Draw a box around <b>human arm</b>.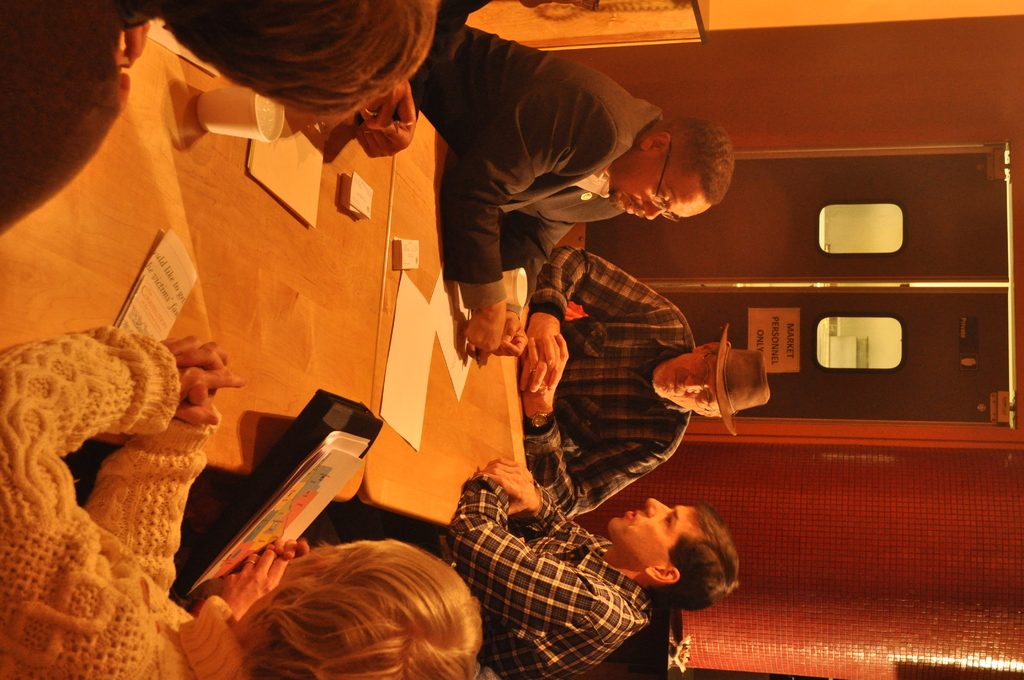
[6,341,221,670].
